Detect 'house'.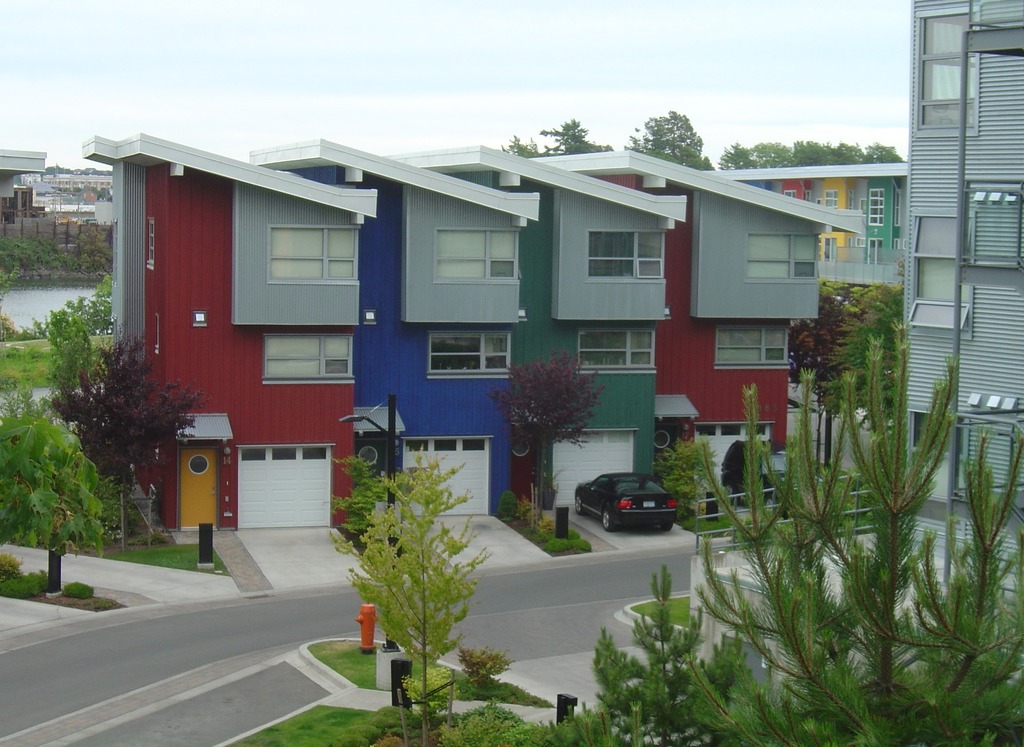
Detected at <region>82, 135, 376, 532</region>.
